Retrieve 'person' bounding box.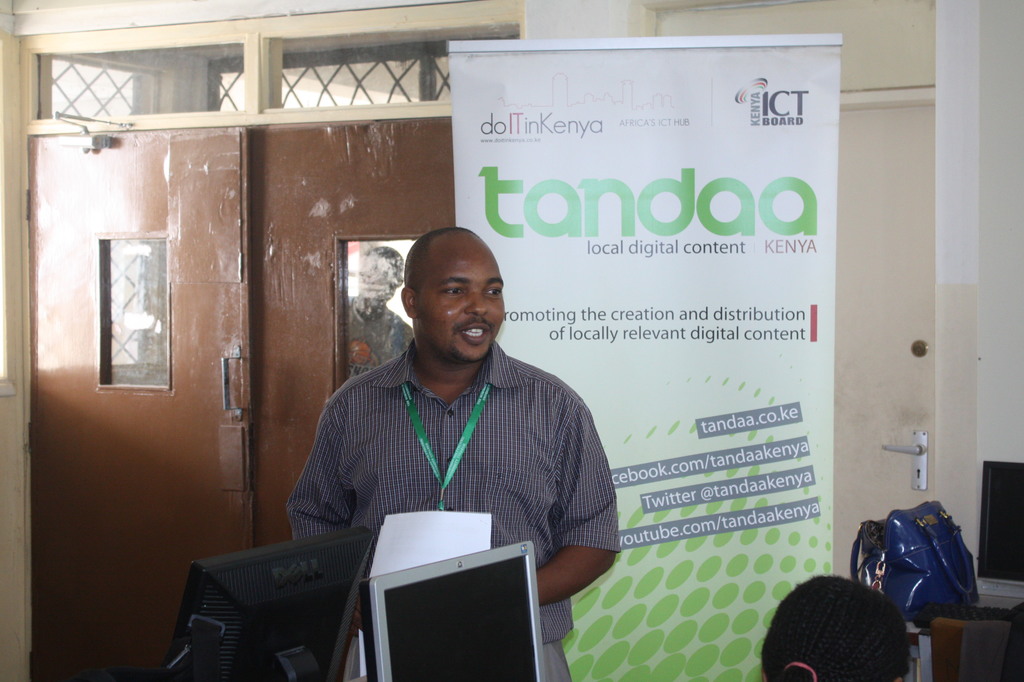
Bounding box: <bbox>345, 247, 412, 378</bbox>.
